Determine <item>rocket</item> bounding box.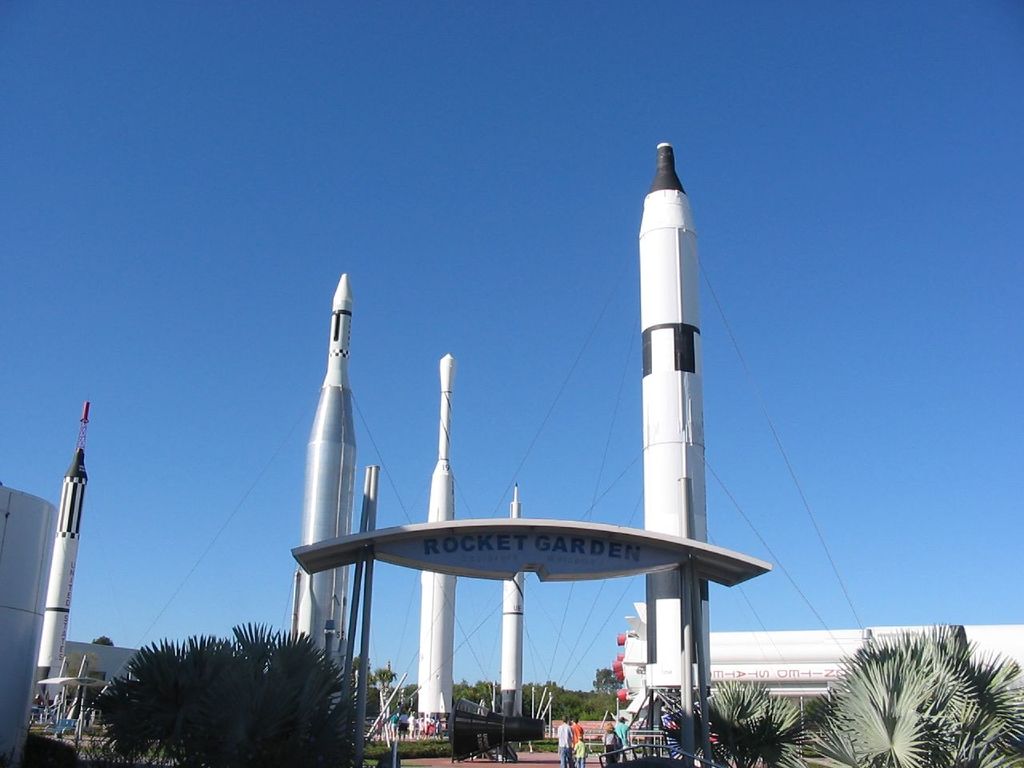
Determined: (x1=506, y1=490, x2=522, y2=706).
